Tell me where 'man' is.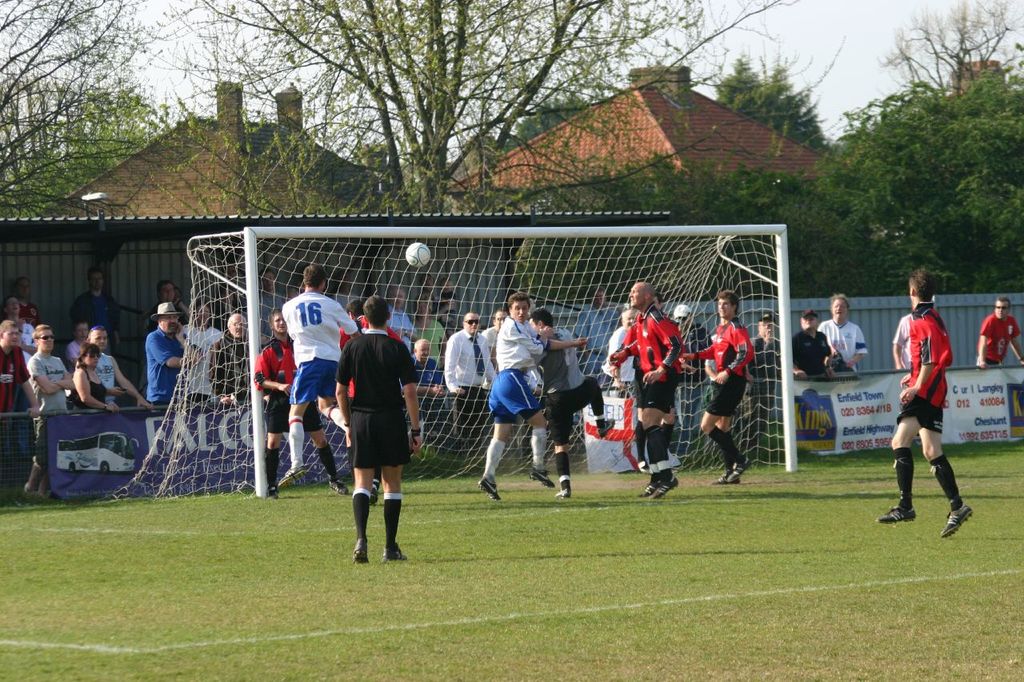
'man' is at x1=71 y1=264 x2=121 y2=357.
